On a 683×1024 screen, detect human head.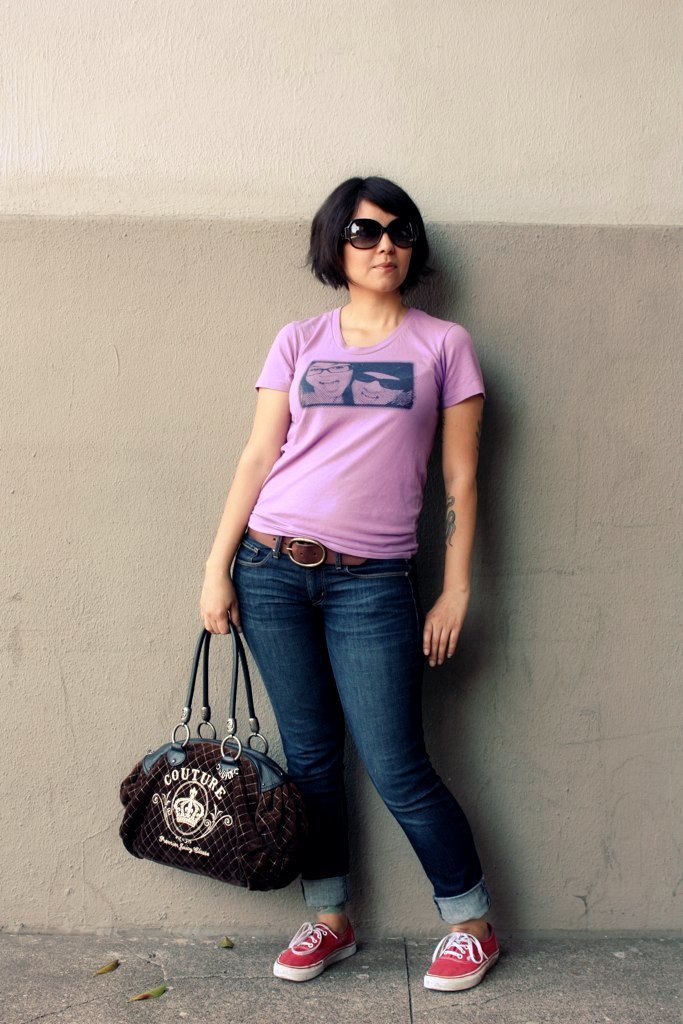
locate(302, 359, 353, 400).
